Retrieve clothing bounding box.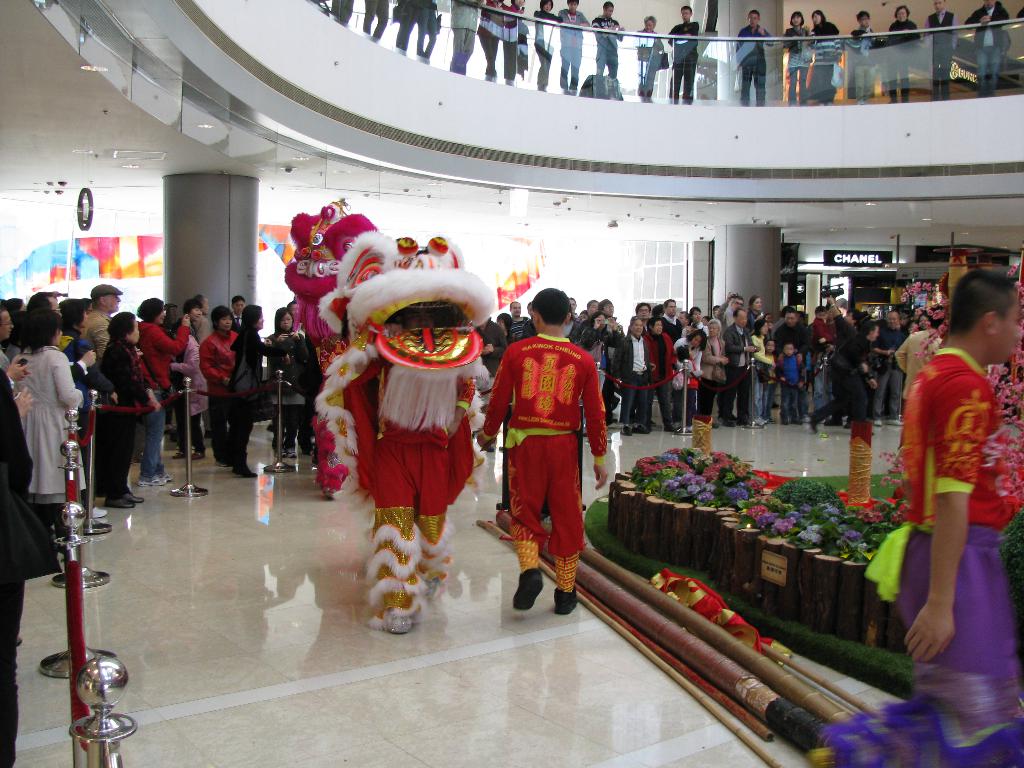
Bounding box: (x1=534, y1=10, x2=553, y2=92).
